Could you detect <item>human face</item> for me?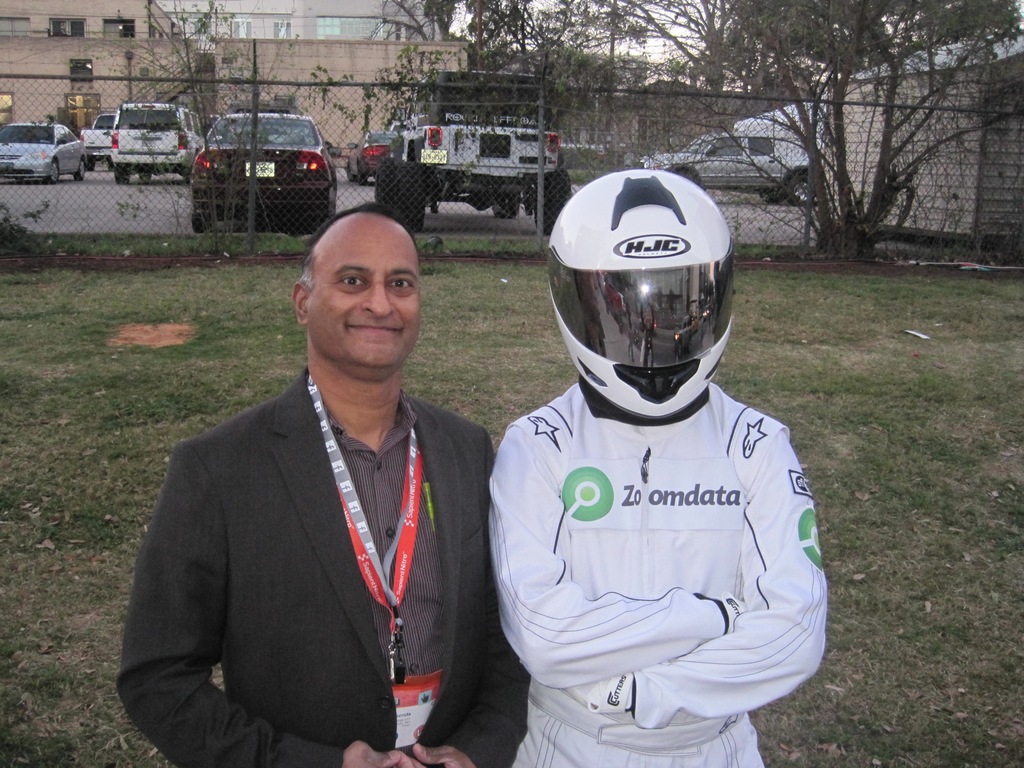
Detection result: l=317, t=236, r=424, b=355.
